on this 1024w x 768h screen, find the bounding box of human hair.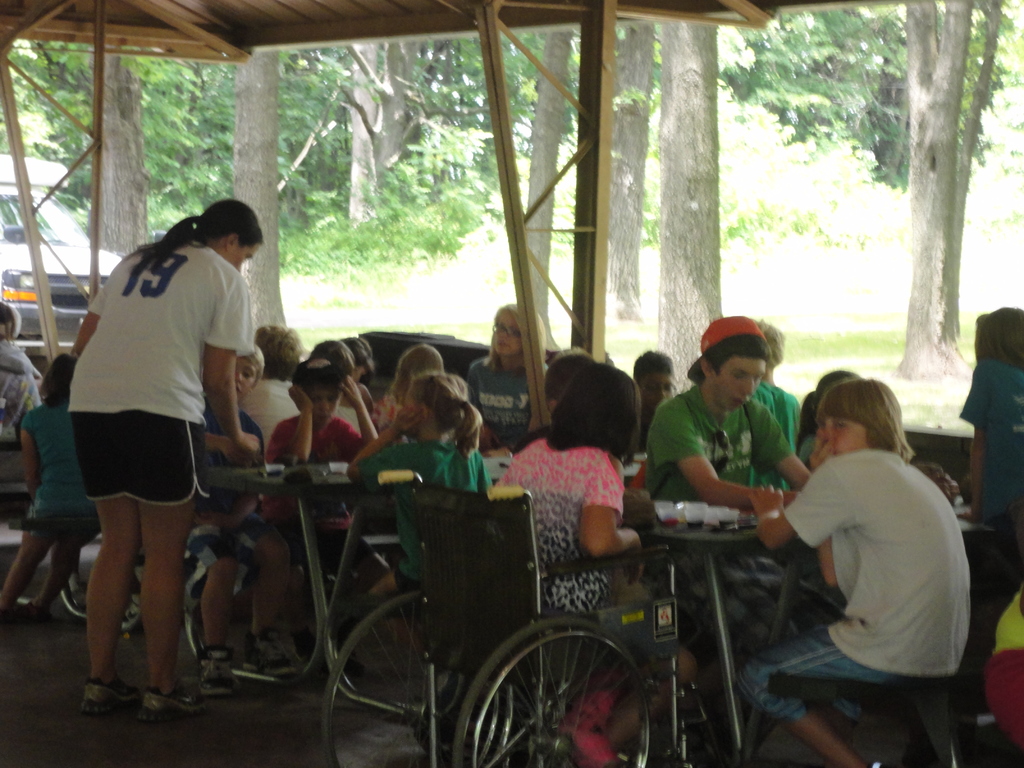
Bounding box: <region>550, 360, 633, 464</region>.
